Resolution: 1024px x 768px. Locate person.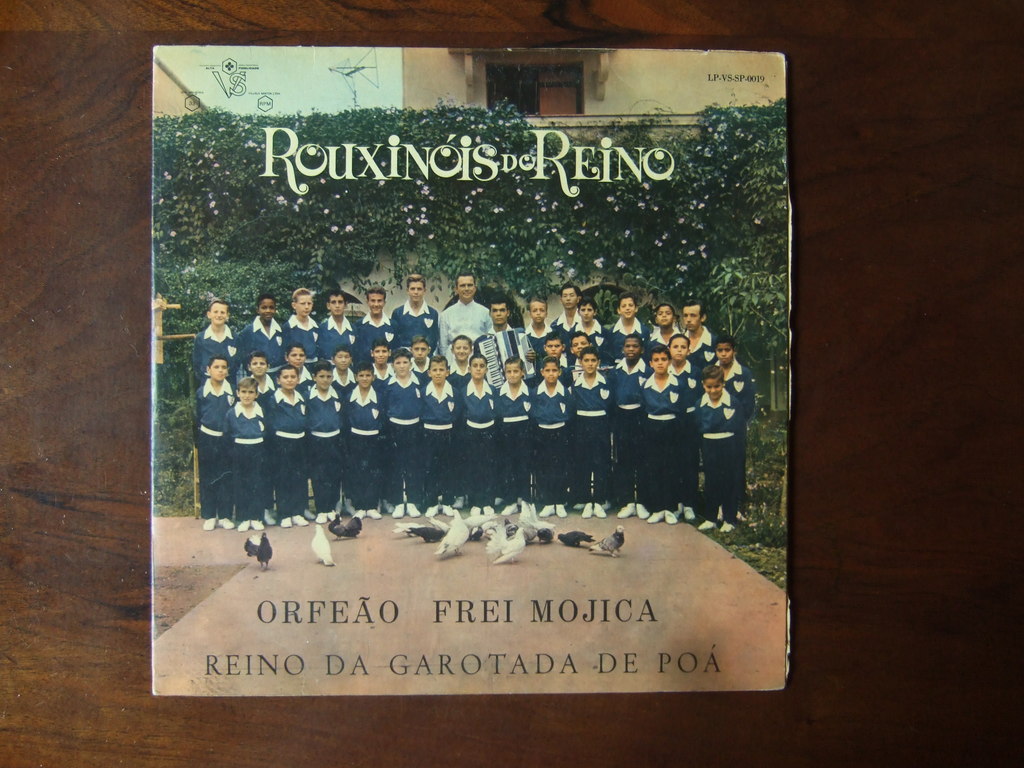
region(343, 358, 389, 524).
